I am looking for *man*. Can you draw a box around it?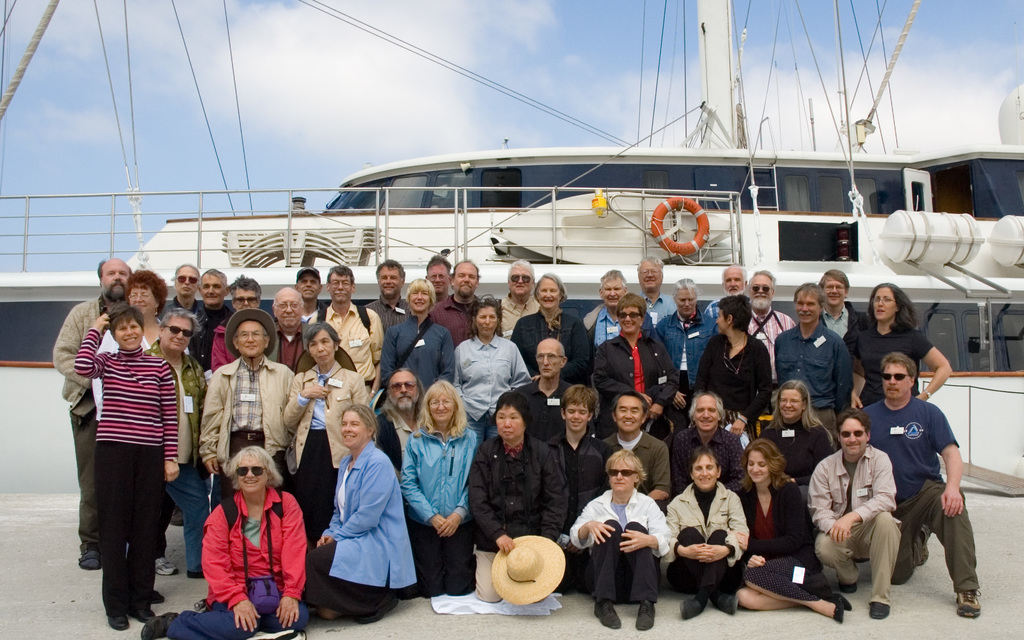
Sure, the bounding box is [left=266, top=283, right=316, bottom=372].
